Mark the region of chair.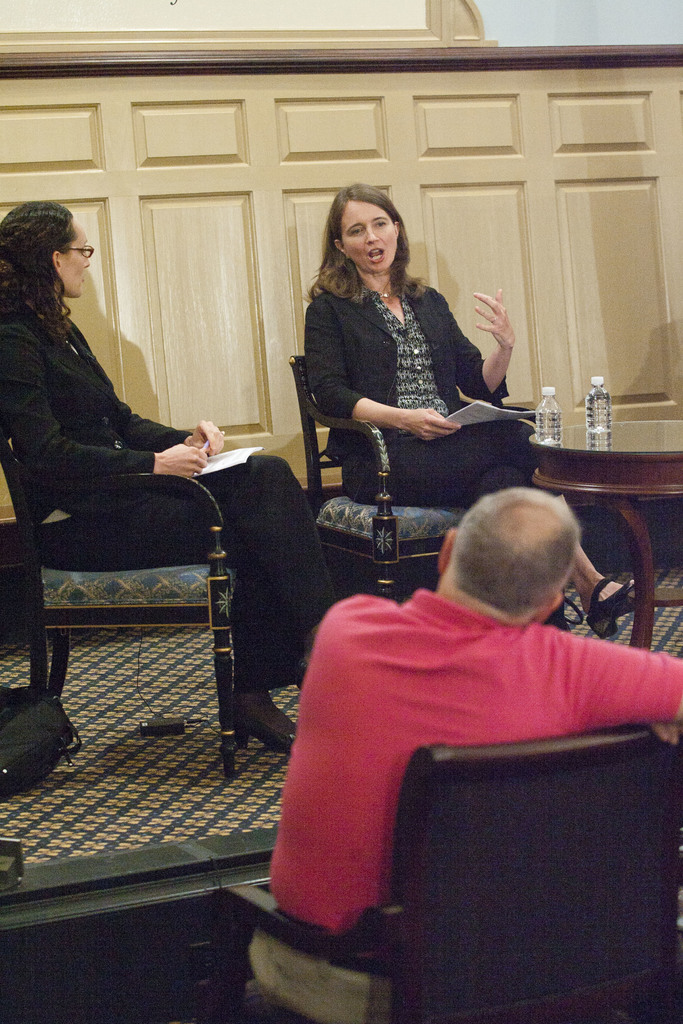
Region: [211, 719, 682, 1023].
